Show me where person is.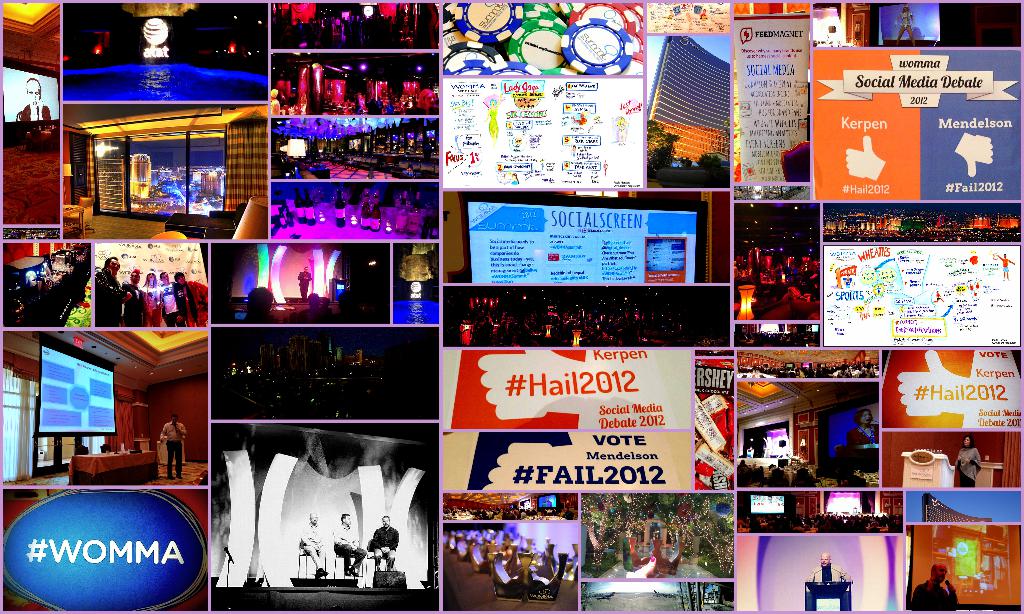
person is at rect(908, 563, 961, 613).
